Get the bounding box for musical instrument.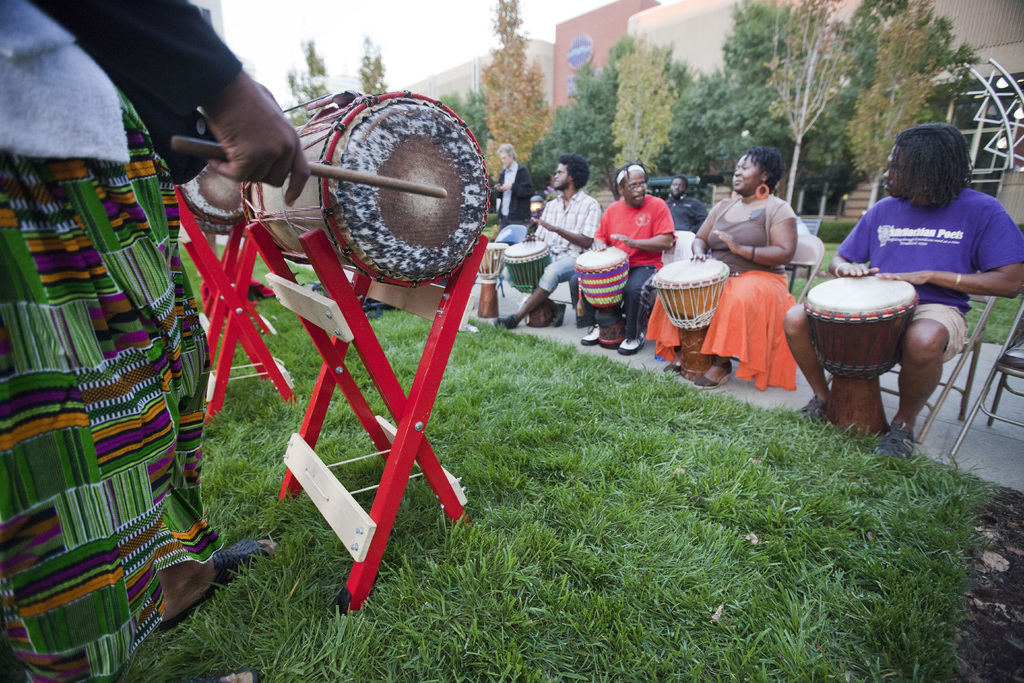
detection(467, 244, 509, 324).
